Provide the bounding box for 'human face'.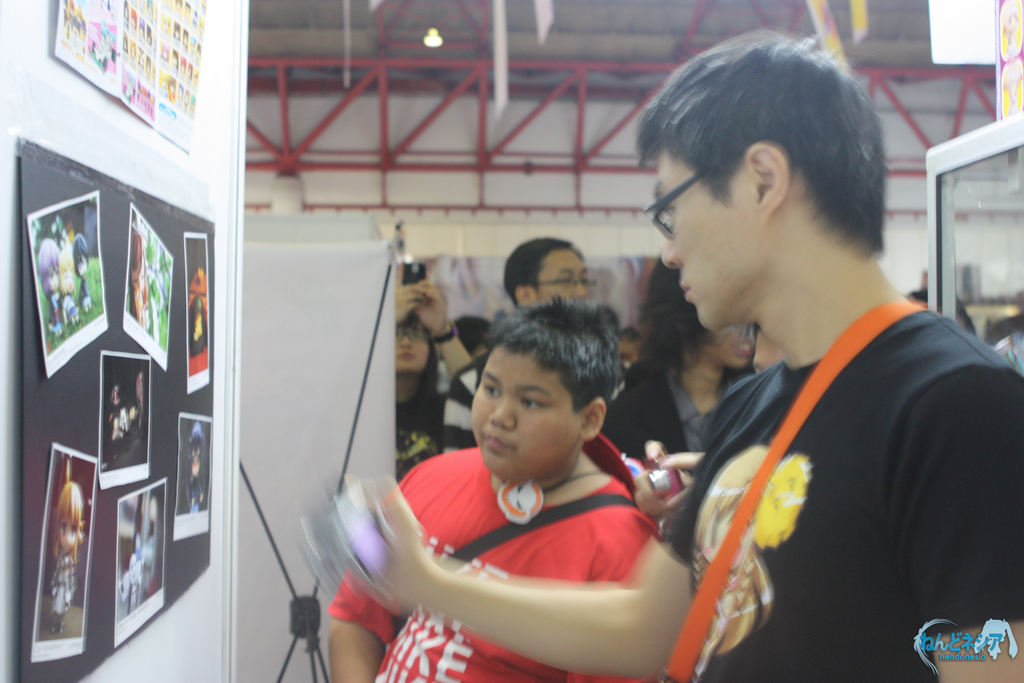
box(470, 340, 582, 486).
